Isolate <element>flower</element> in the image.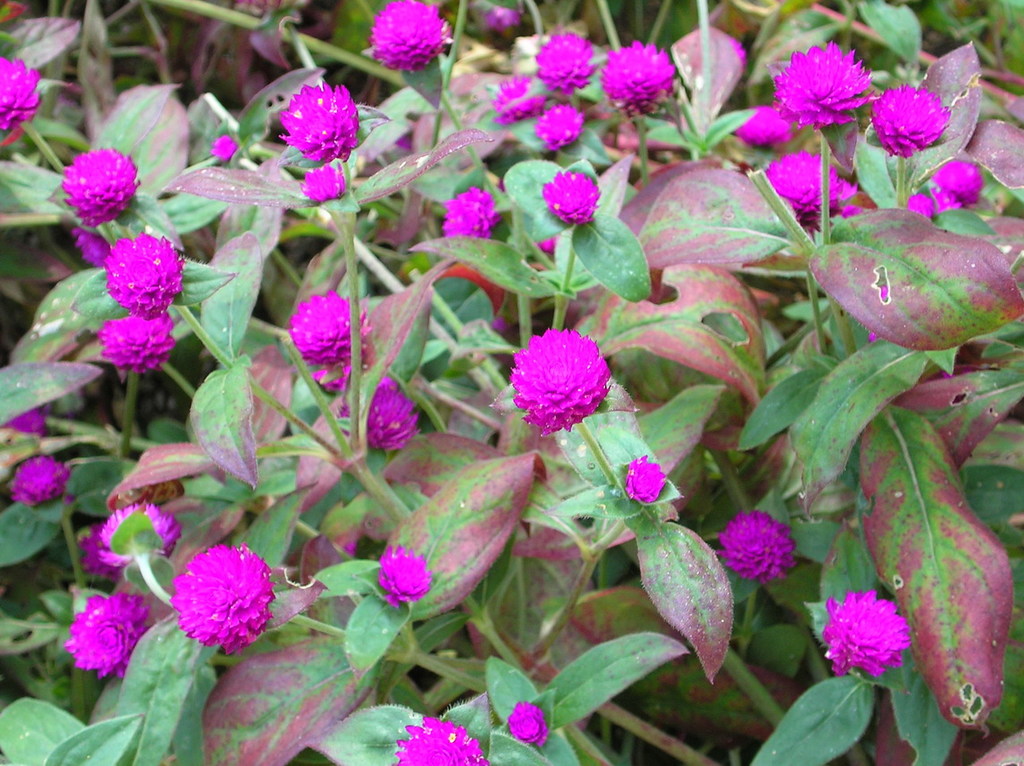
Isolated region: 508,318,609,433.
